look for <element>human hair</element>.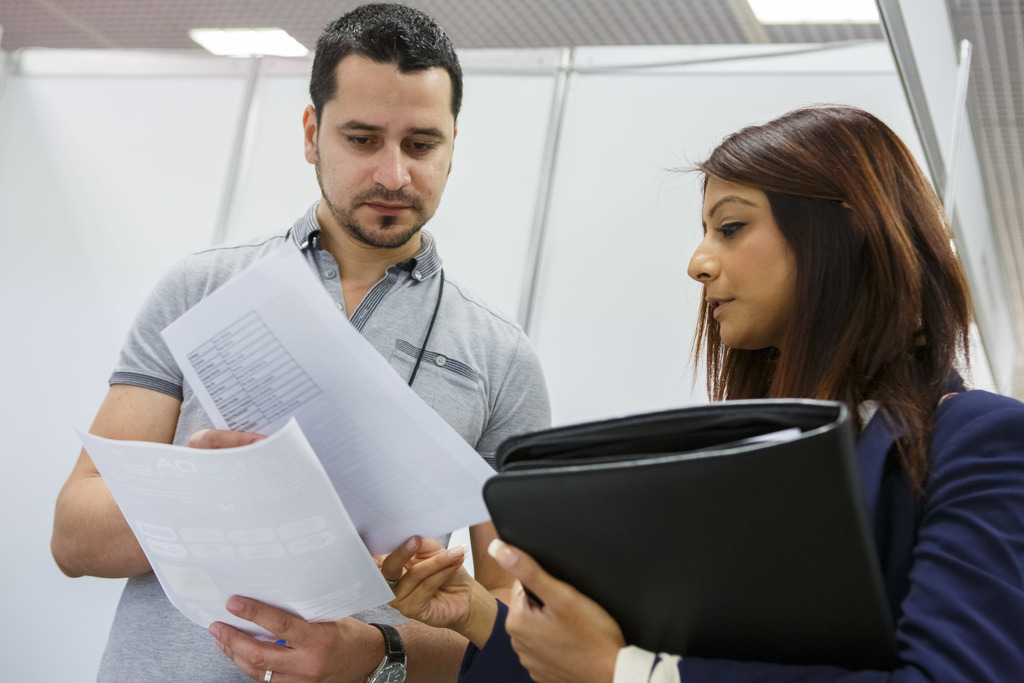
Found: locate(668, 102, 953, 450).
